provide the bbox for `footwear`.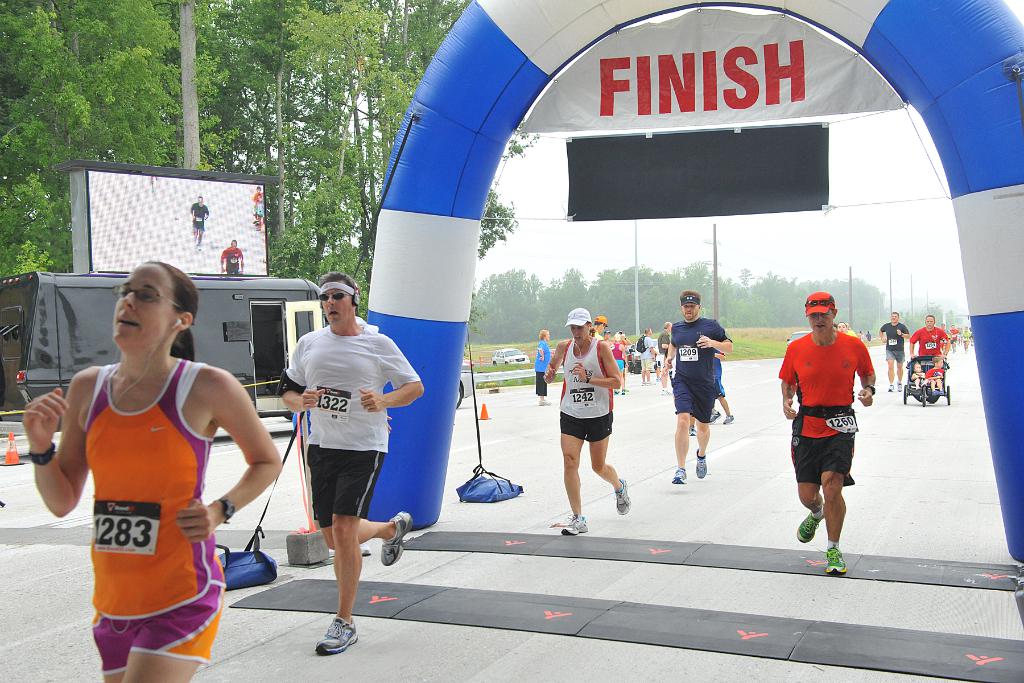
locate(685, 420, 694, 434).
